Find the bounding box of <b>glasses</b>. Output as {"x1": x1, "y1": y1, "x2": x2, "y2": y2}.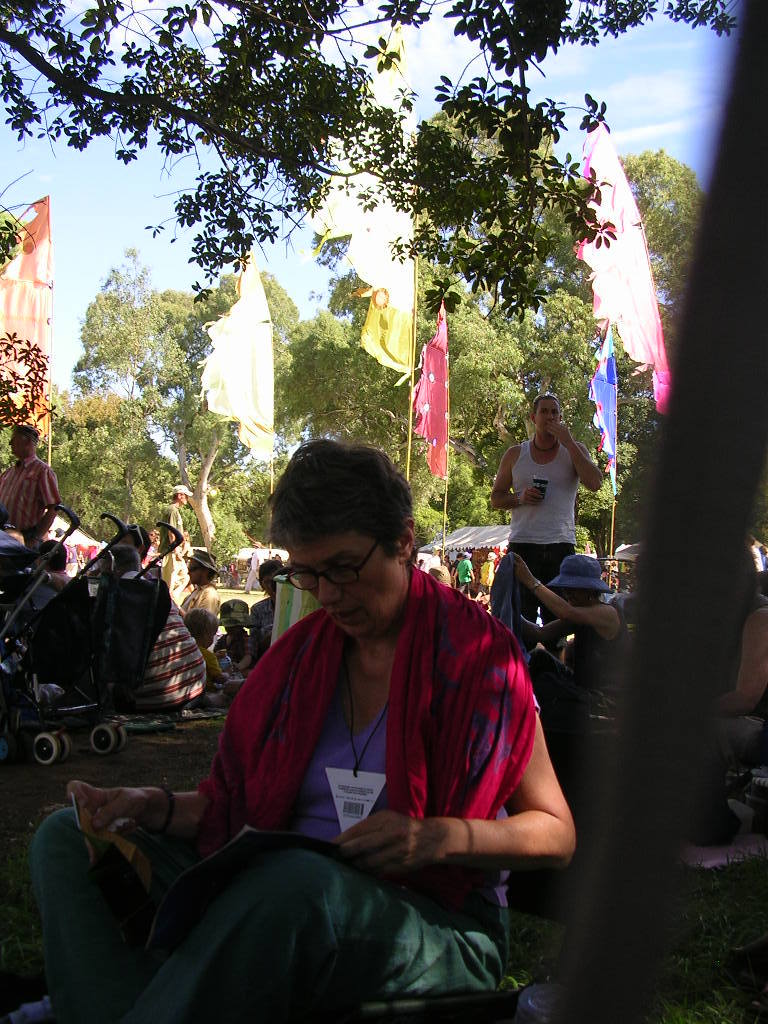
{"x1": 181, "y1": 559, "x2": 218, "y2": 576}.
